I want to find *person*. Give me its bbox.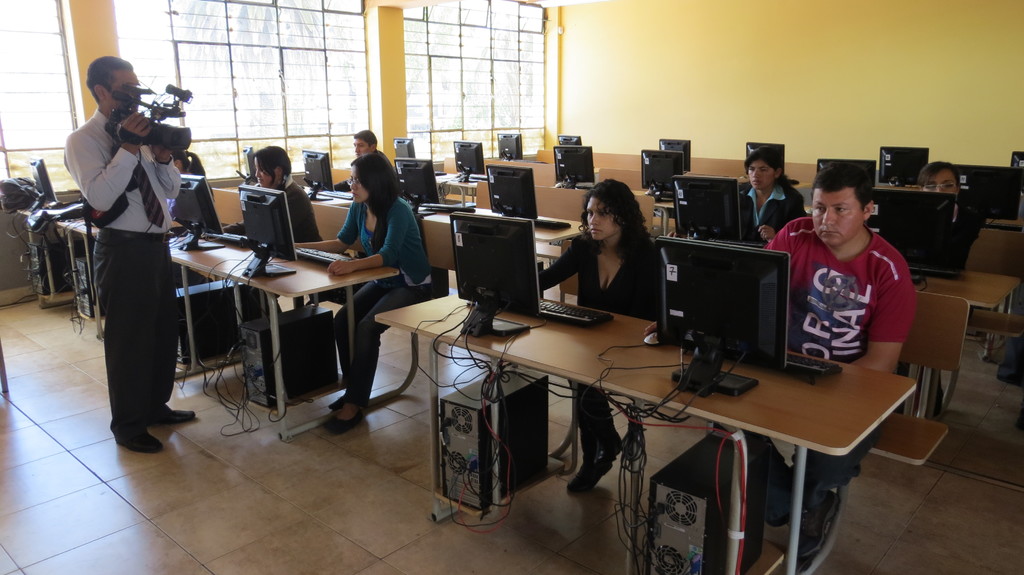
rect(297, 155, 435, 437).
